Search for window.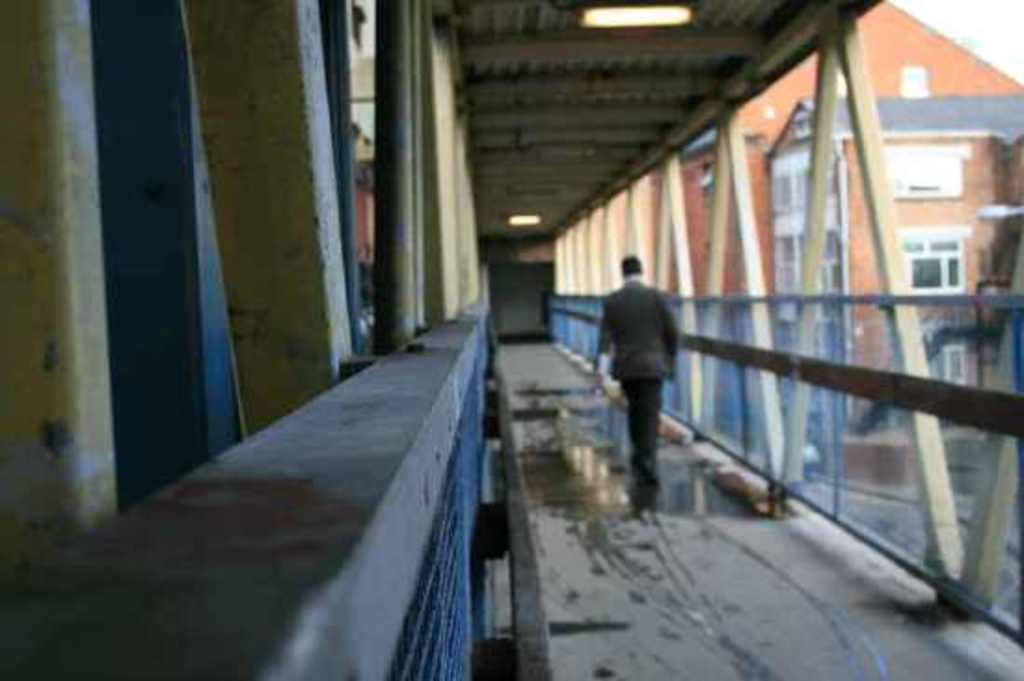
Found at select_region(765, 177, 795, 205).
